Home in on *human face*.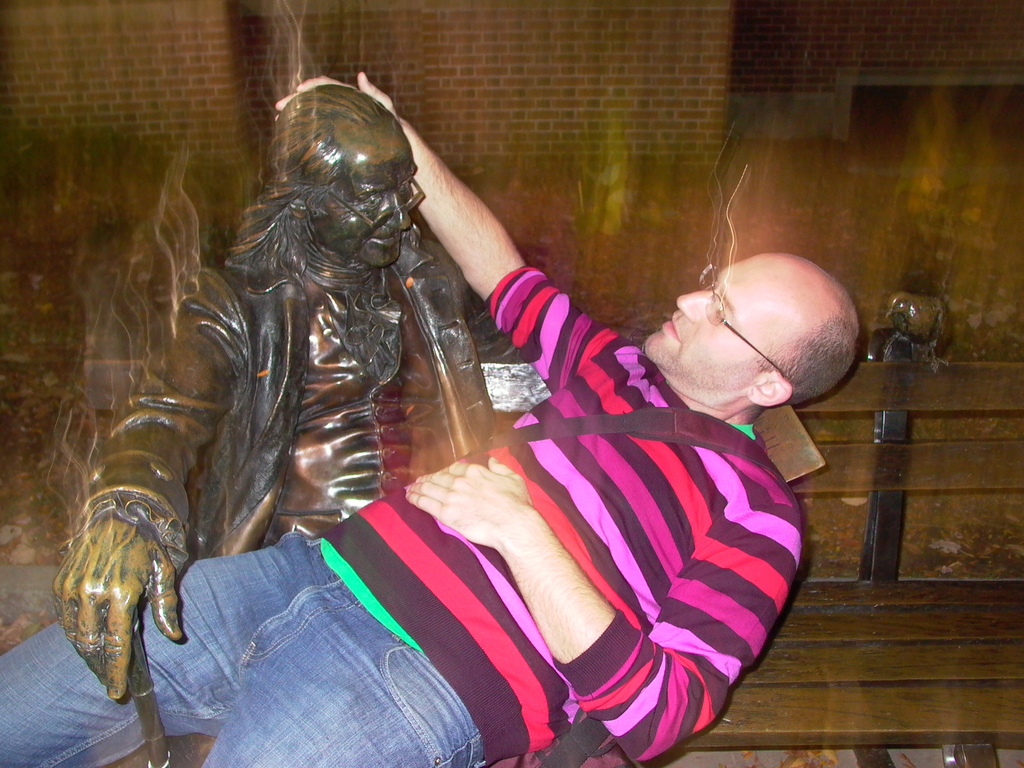
Homed in at rect(643, 252, 778, 388).
